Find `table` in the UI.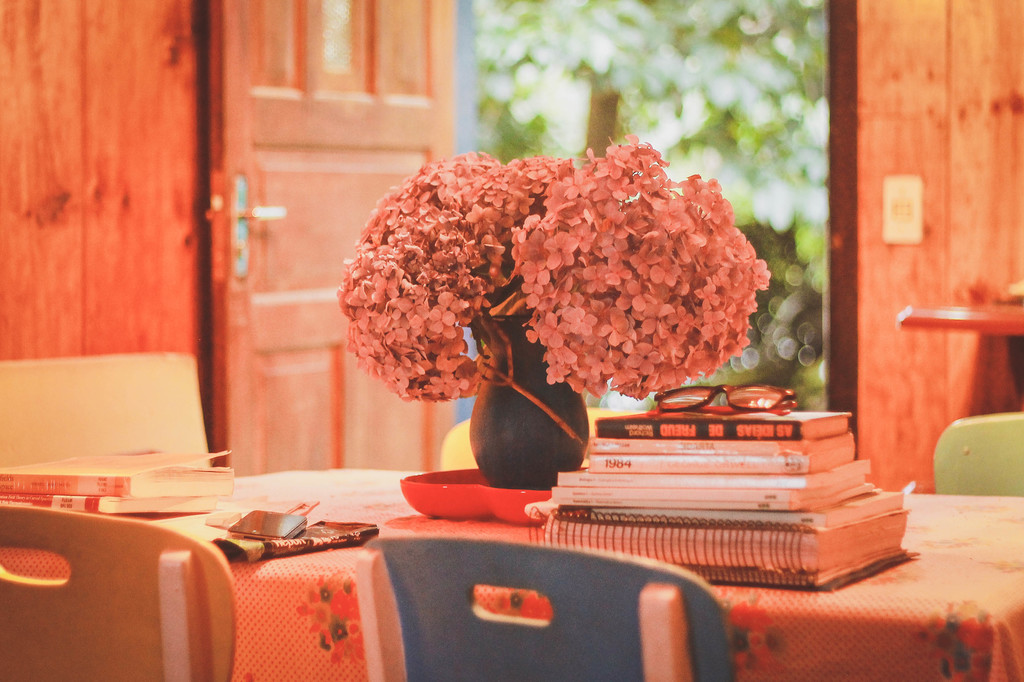
UI element at 0,464,1023,681.
